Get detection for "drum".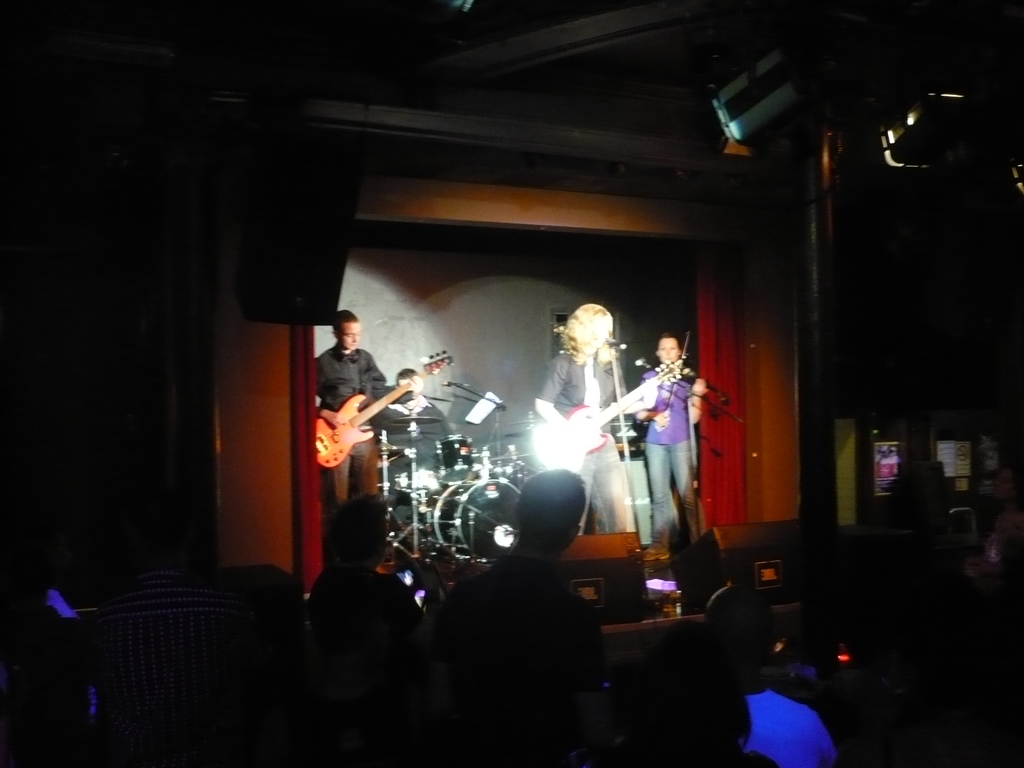
Detection: x1=432 y1=478 x2=525 y2=568.
